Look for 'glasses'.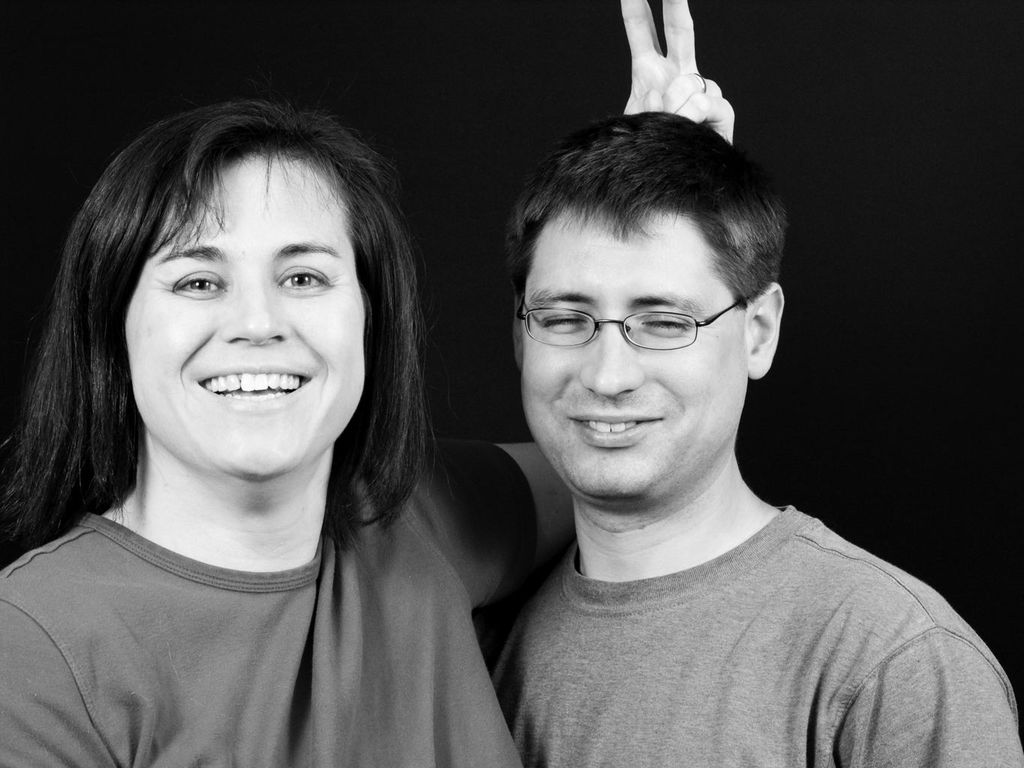
Found: x1=548 y1=295 x2=767 y2=360.
